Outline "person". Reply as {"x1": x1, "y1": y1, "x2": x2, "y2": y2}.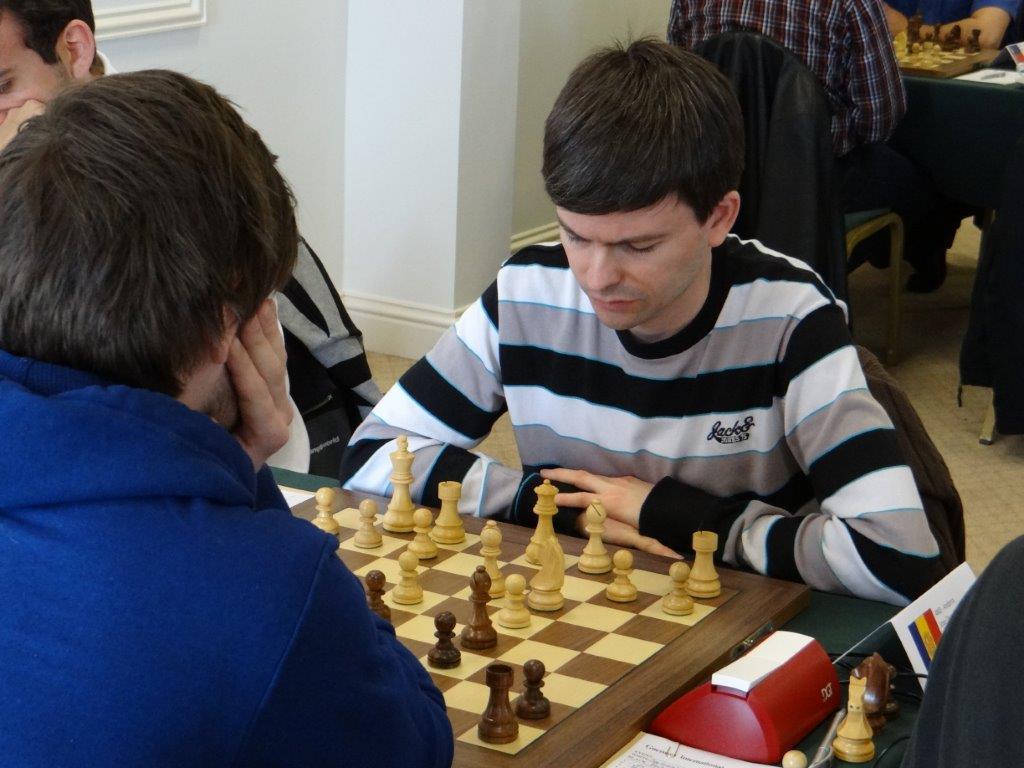
{"x1": 0, "y1": 0, "x2": 372, "y2": 481}.
